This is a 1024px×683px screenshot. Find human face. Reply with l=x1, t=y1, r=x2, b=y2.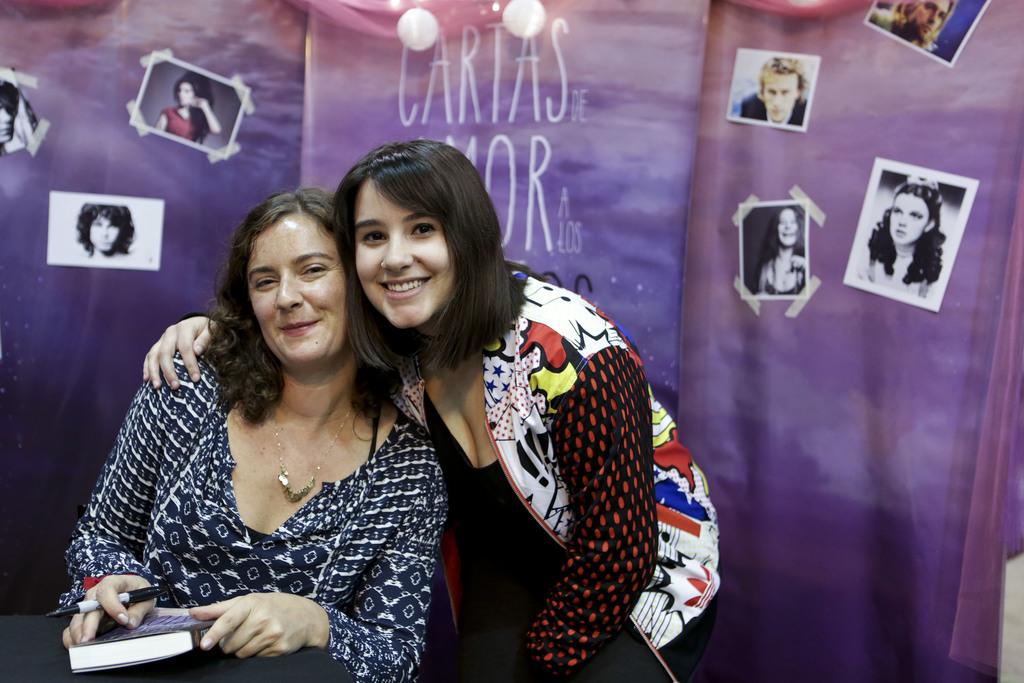
l=180, t=82, r=196, b=110.
